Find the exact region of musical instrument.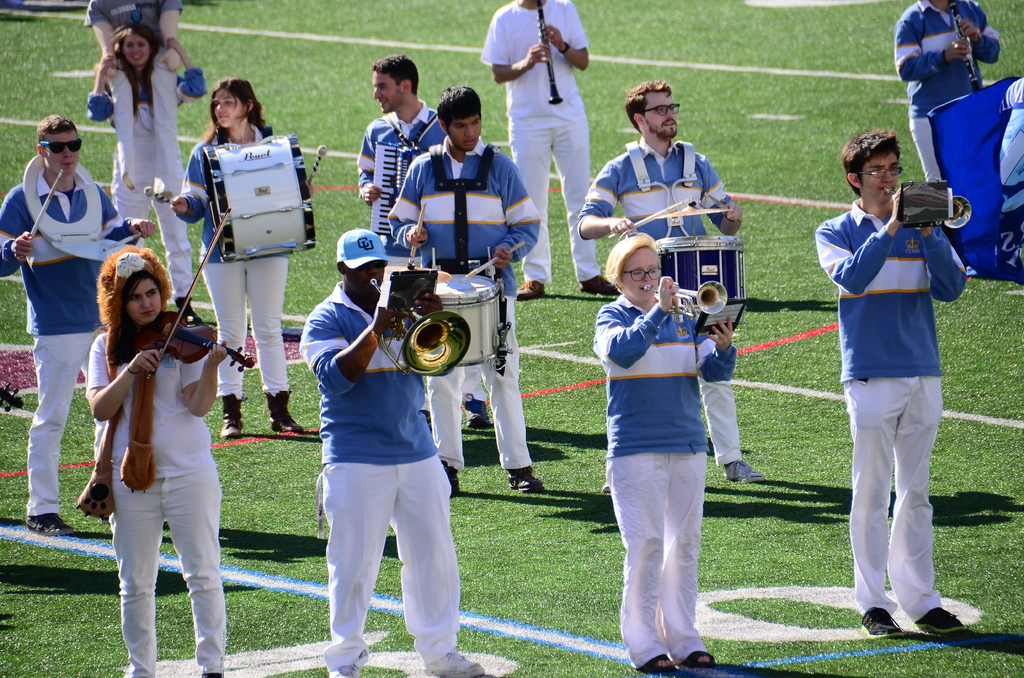
Exact region: locate(647, 278, 726, 325).
